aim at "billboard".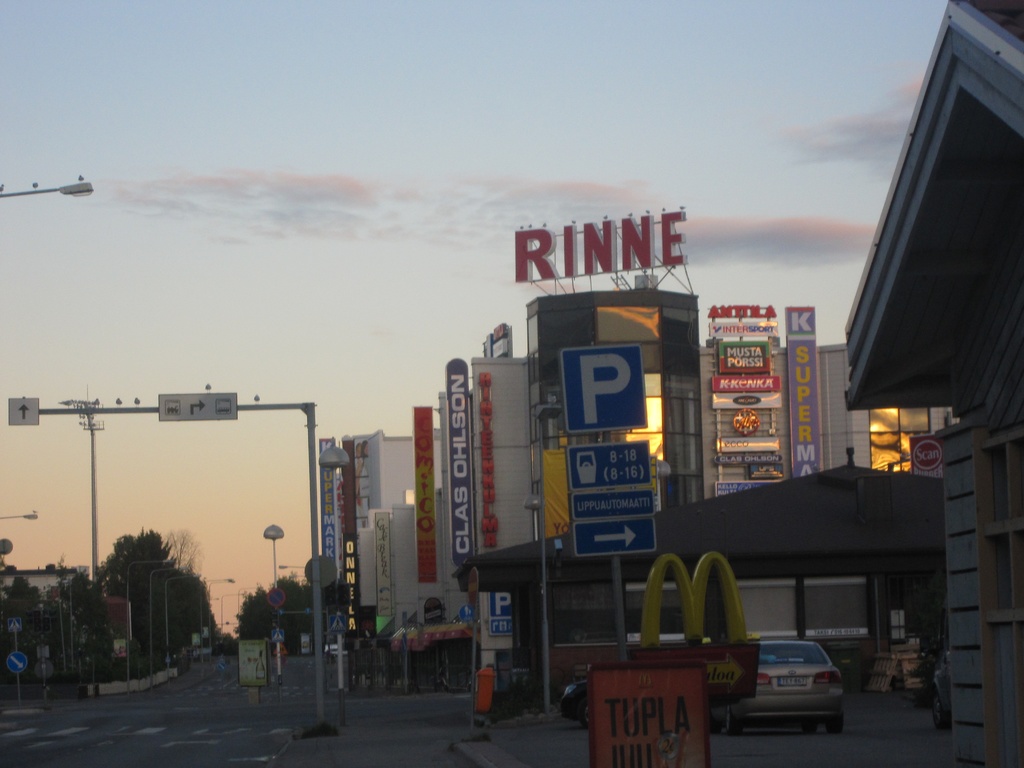
Aimed at bbox=(340, 441, 358, 628).
